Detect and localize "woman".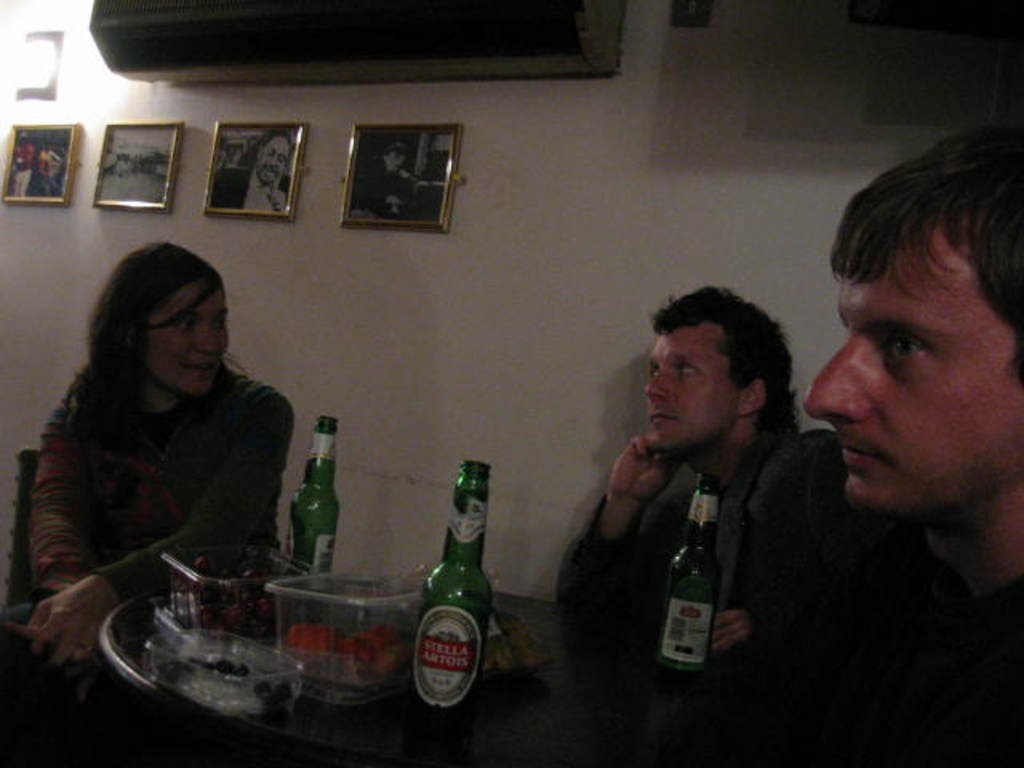
Localized at Rect(13, 237, 312, 672).
